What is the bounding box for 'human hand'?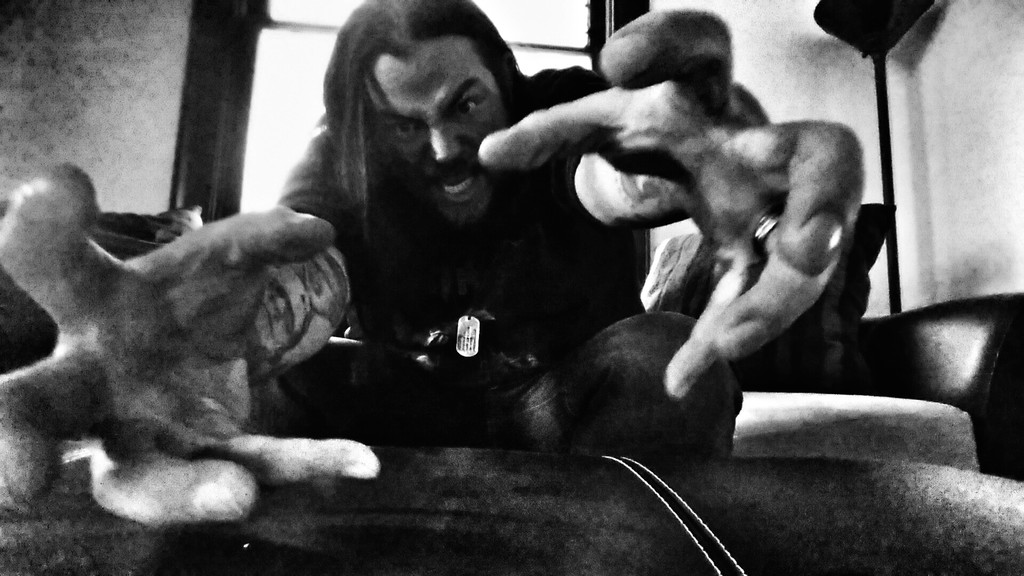
BBox(474, 6, 867, 403).
